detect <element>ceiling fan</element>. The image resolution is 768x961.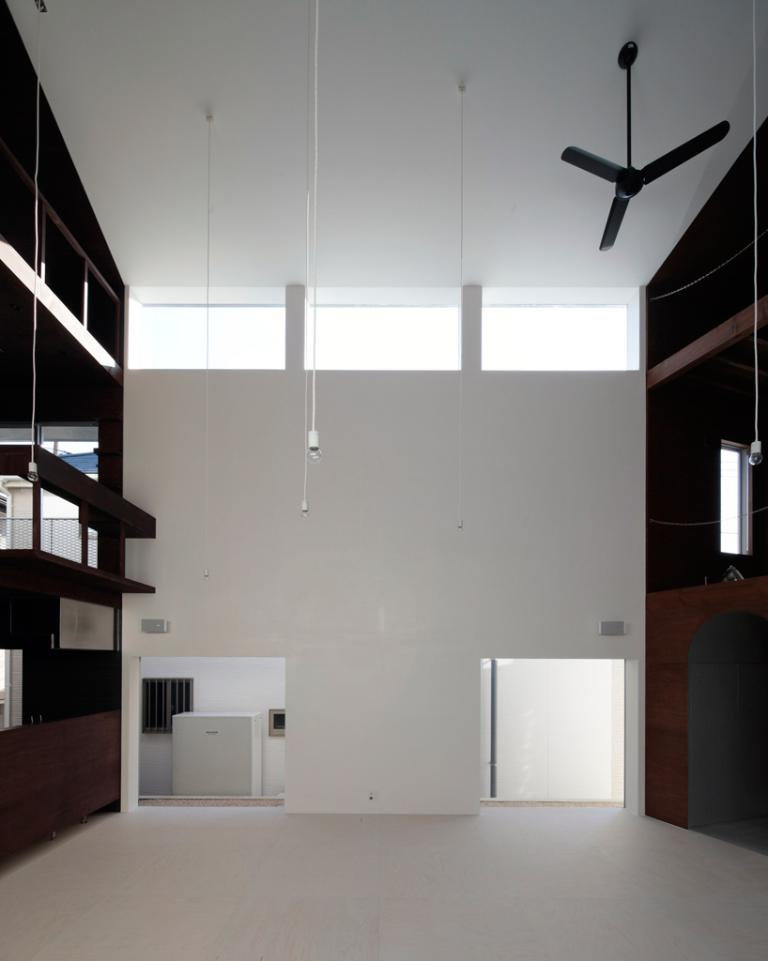
<box>551,51,735,263</box>.
